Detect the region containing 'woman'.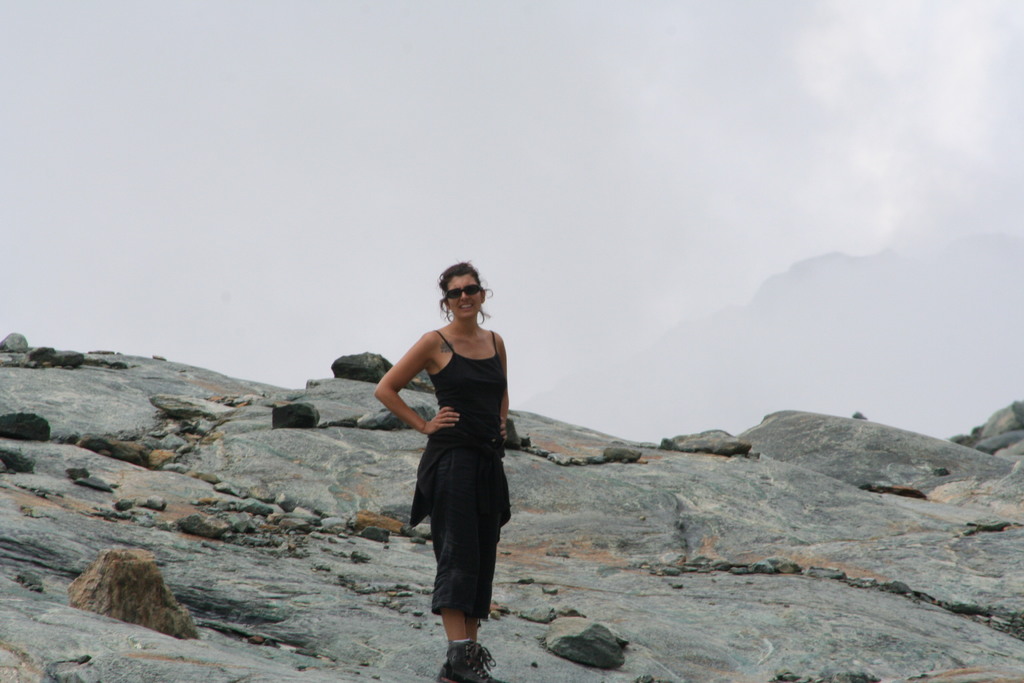
[376,261,515,682].
